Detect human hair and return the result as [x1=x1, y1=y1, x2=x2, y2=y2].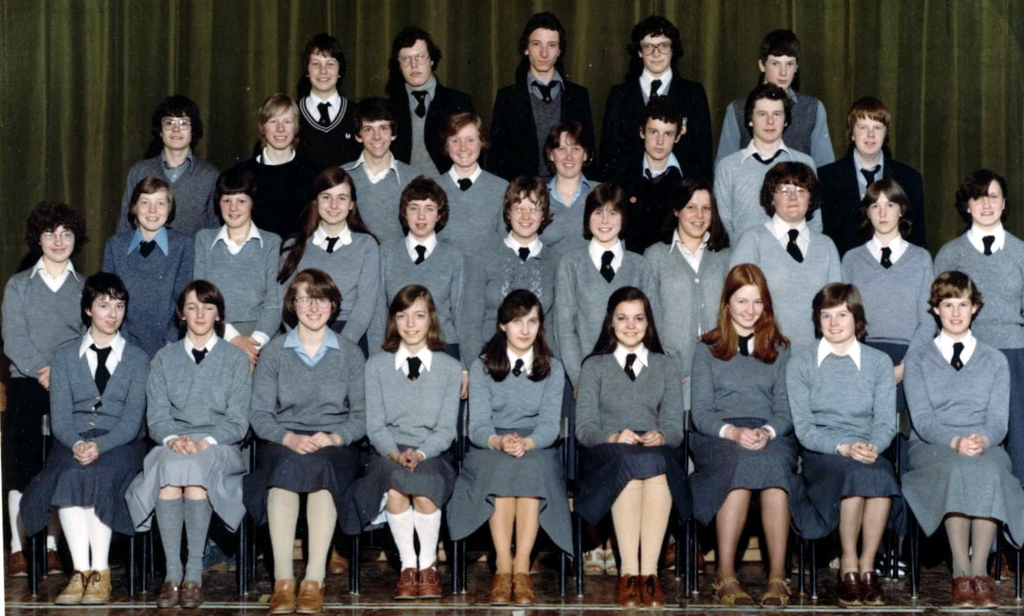
[x1=476, y1=288, x2=555, y2=383].
